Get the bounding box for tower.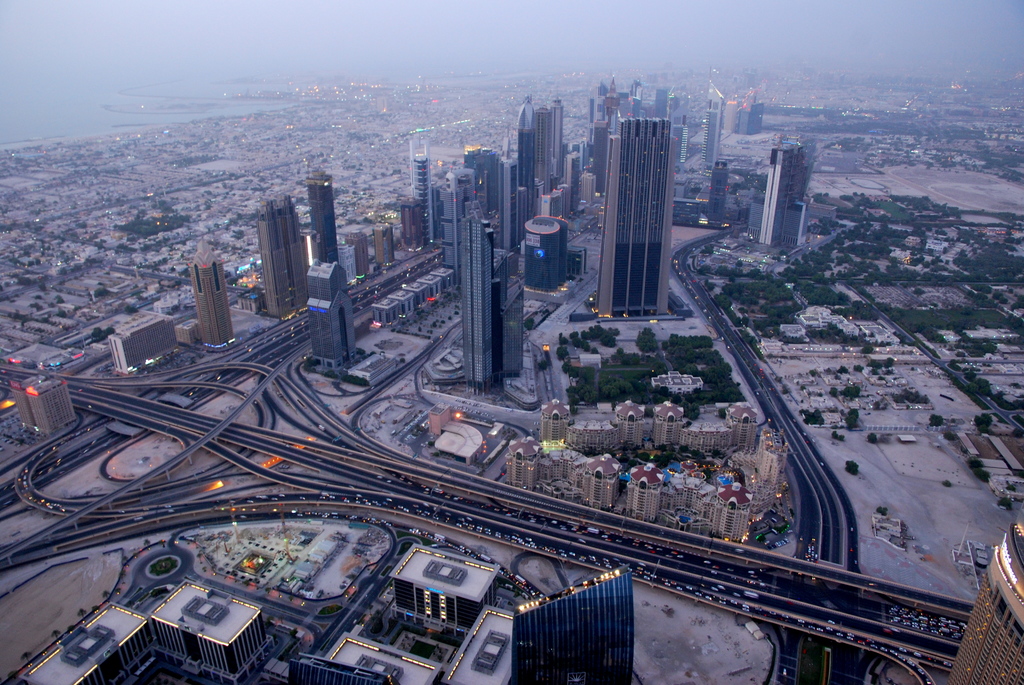
943/521/1023/684.
